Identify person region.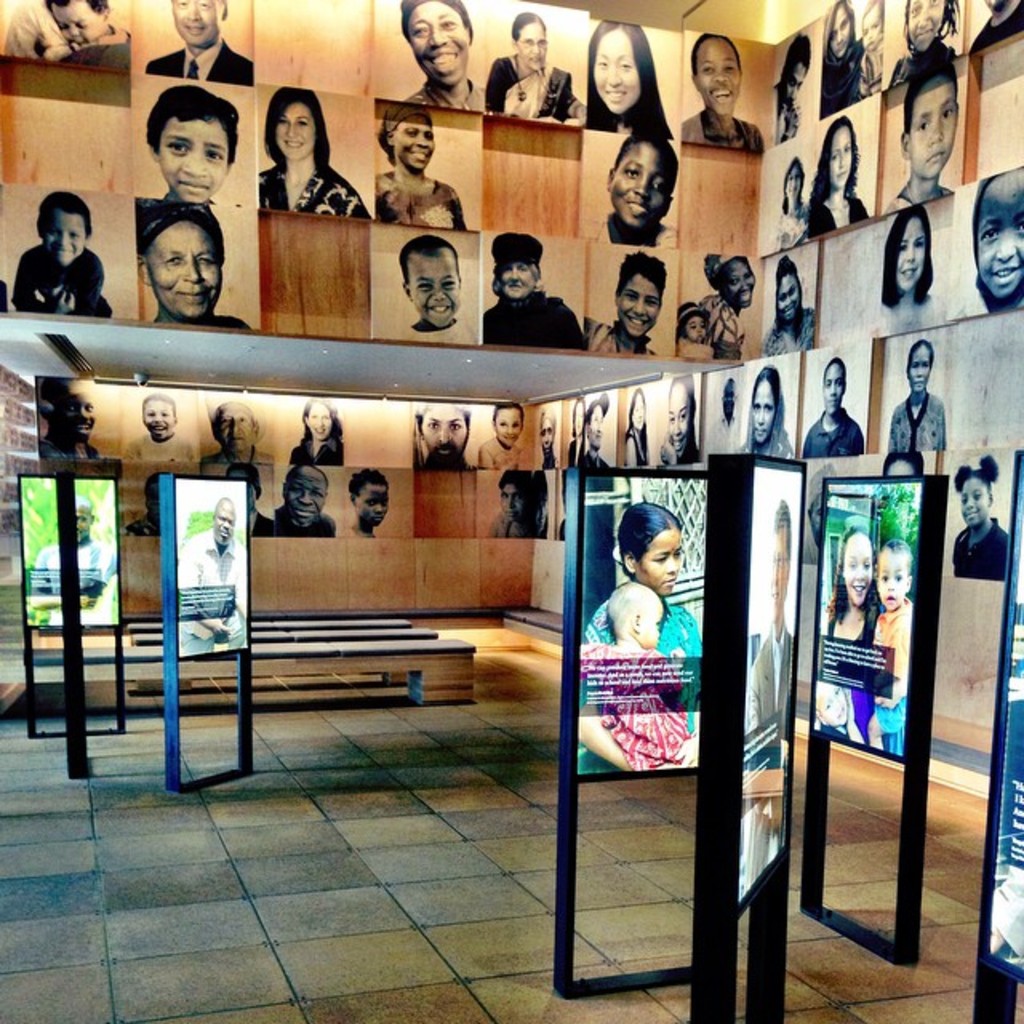
Region: bbox=[205, 387, 280, 462].
